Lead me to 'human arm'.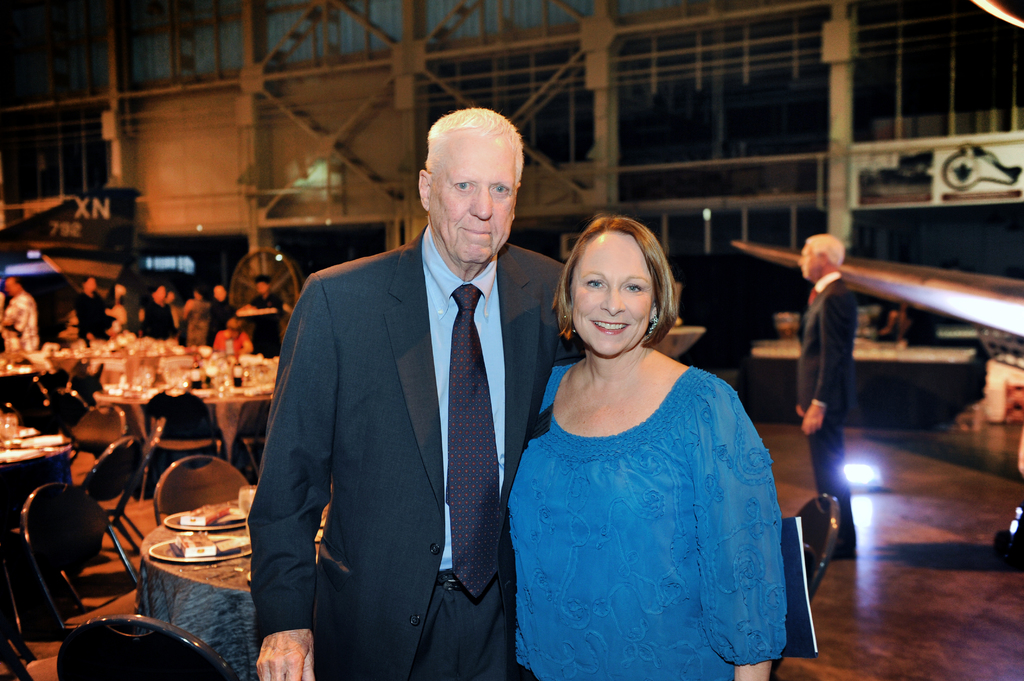
Lead to pyautogui.locateOnScreen(802, 292, 842, 435).
